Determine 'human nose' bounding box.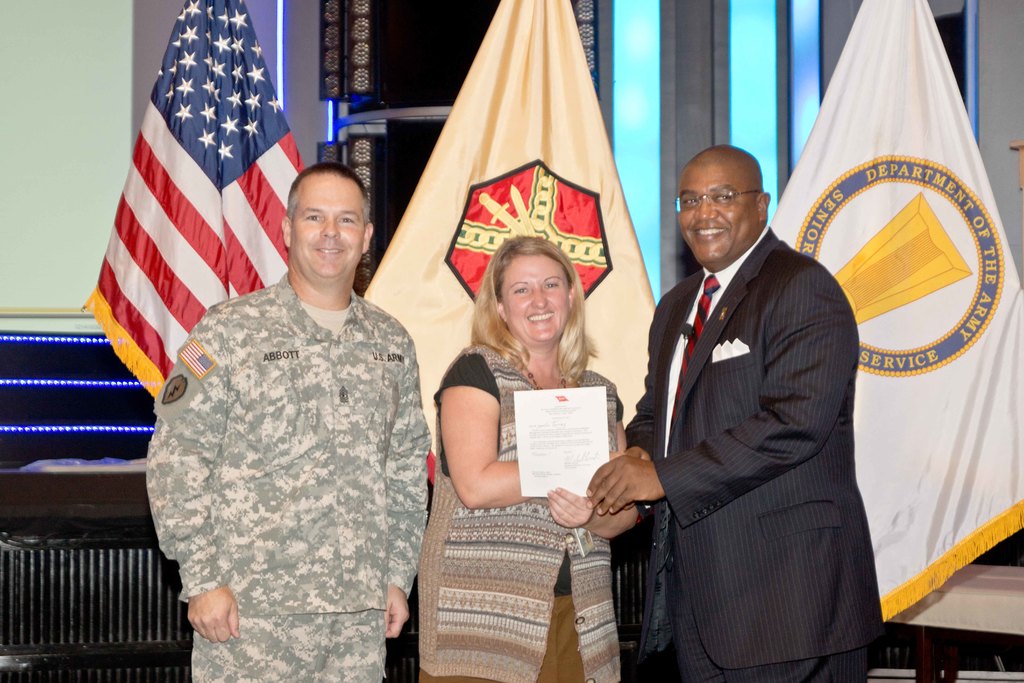
Determined: <bbox>692, 195, 717, 224</bbox>.
